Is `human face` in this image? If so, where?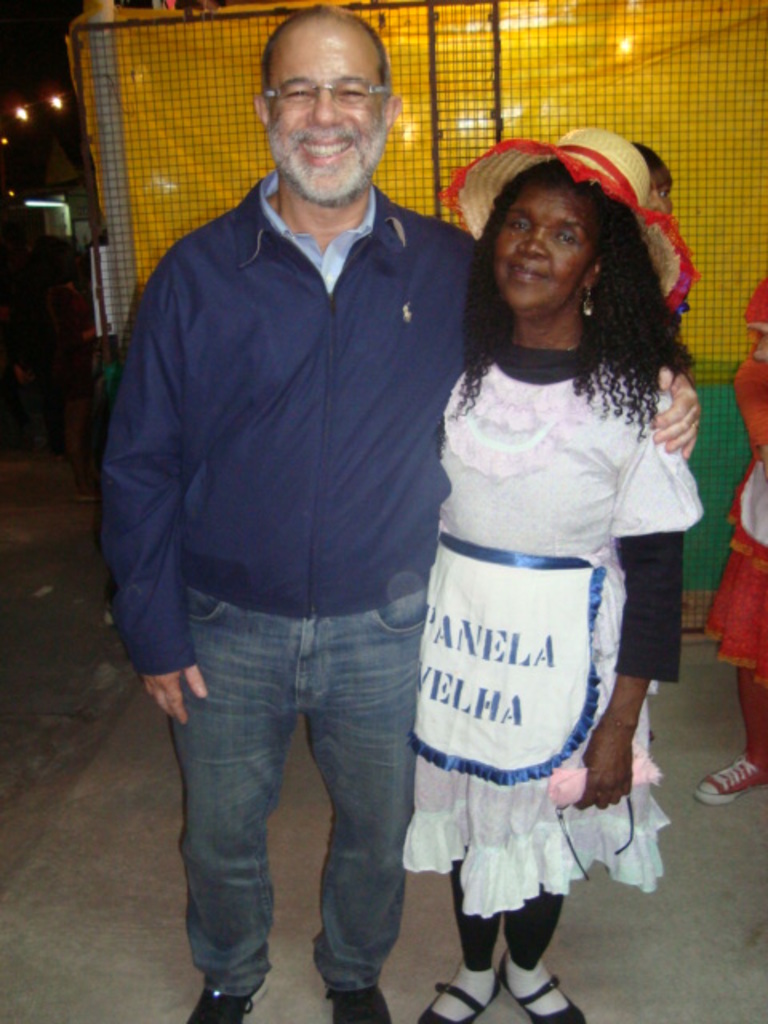
Yes, at left=266, top=35, right=390, bottom=198.
